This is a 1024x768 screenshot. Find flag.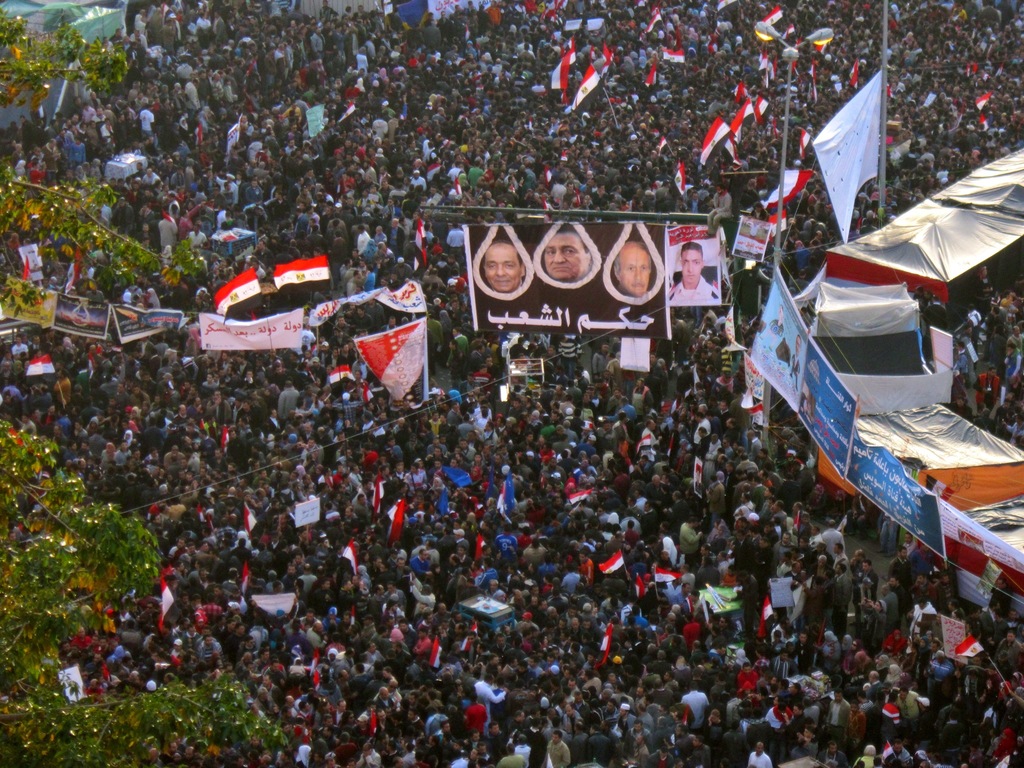
Bounding box: (308, 651, 330, 691).
